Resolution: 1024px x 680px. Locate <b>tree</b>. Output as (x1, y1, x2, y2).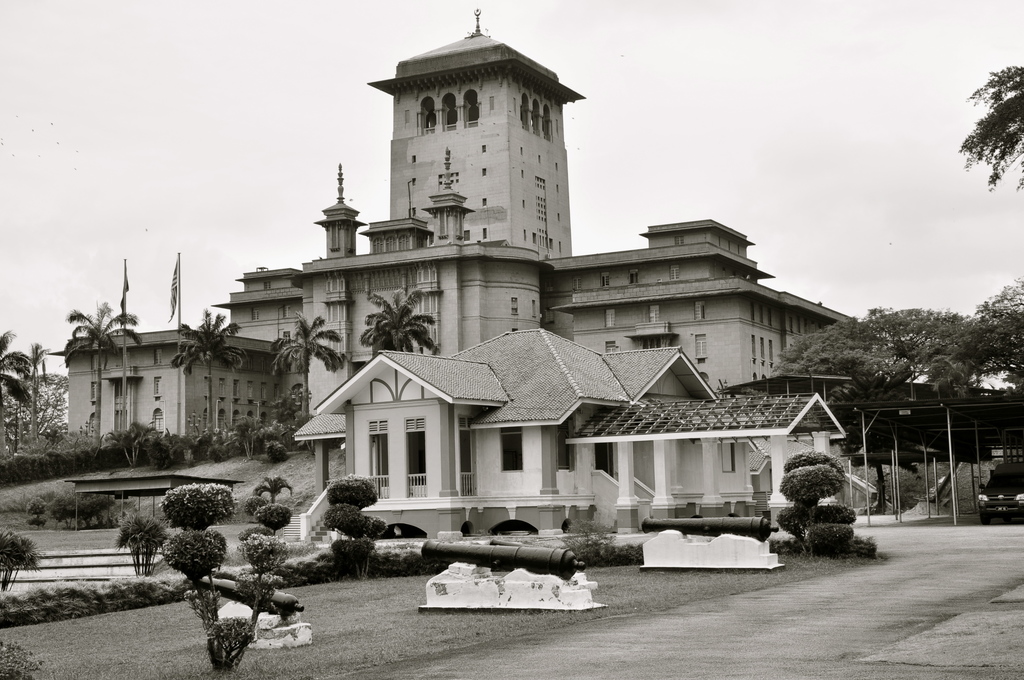
(954, 57, 1023, 191).
